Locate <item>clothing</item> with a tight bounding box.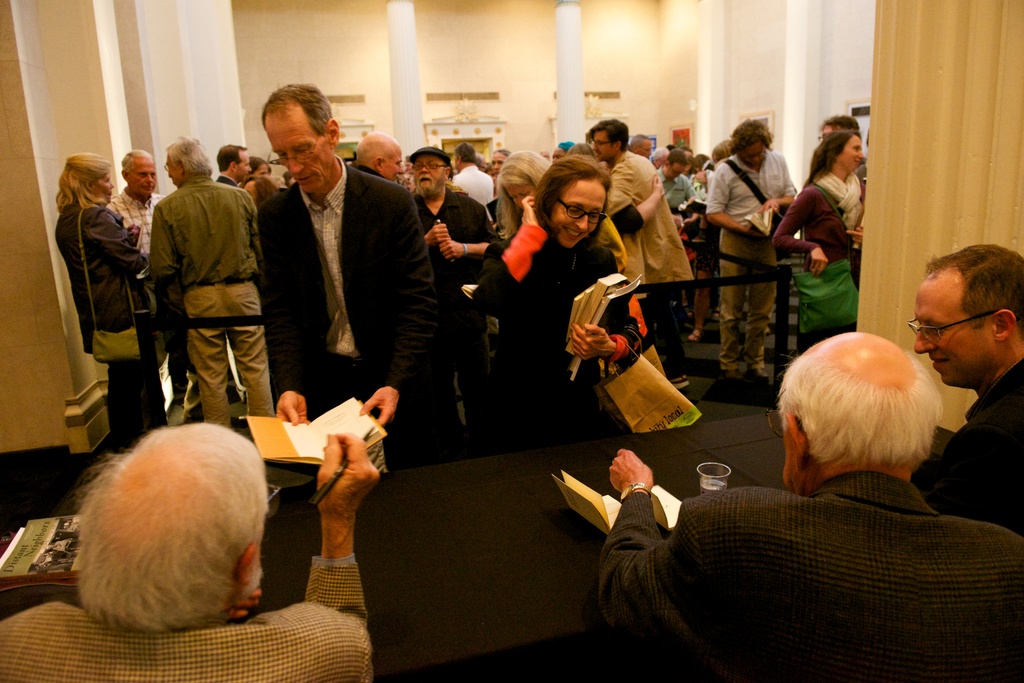
[48,195,170,448].
